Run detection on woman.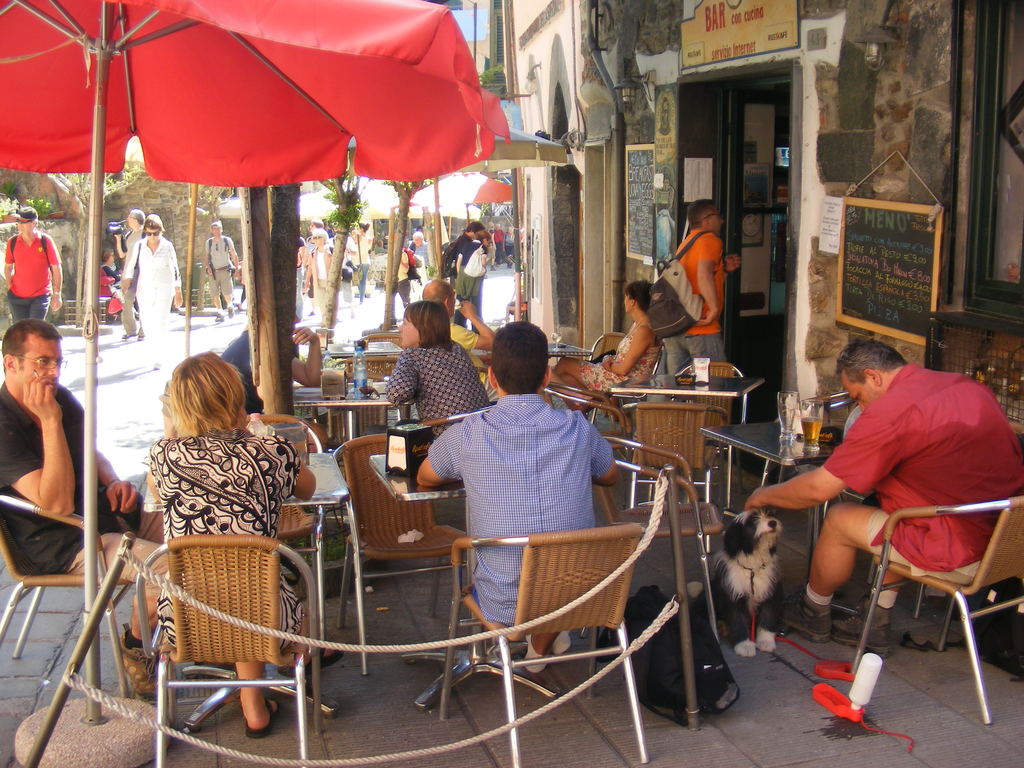
Result: x1=351 y1=220 x2=373 y2=296.
